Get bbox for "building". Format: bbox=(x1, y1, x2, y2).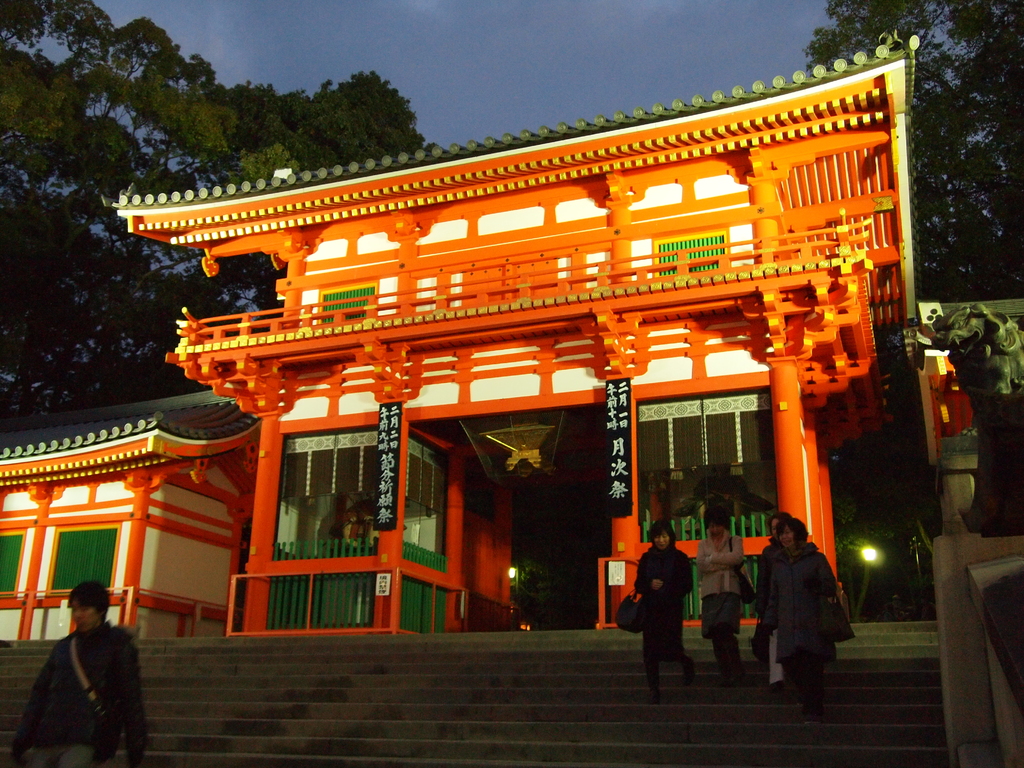
bbox=(0, 36, 1023, 633).
